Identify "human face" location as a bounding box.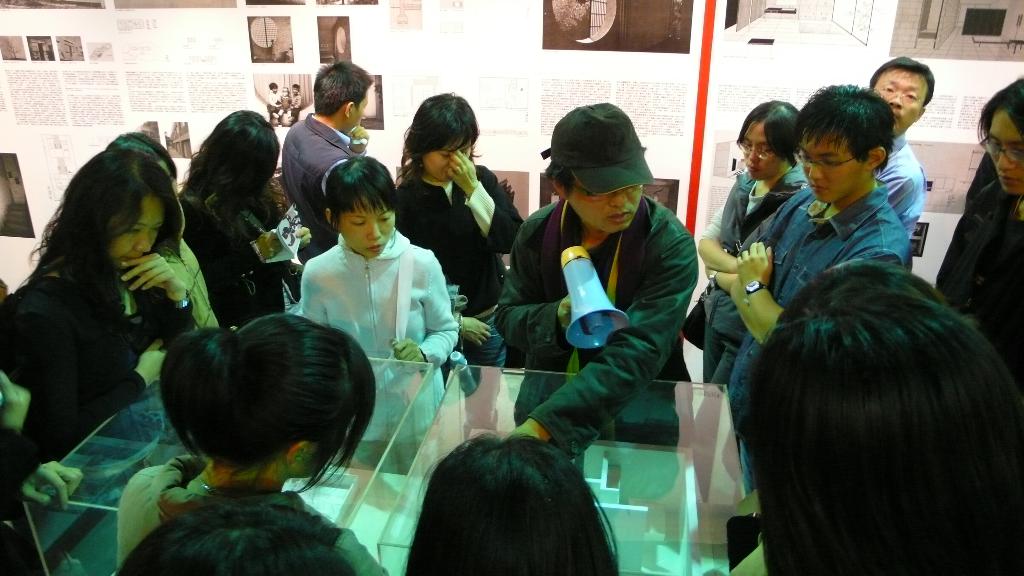
crop(736, 122, 788, 177).
